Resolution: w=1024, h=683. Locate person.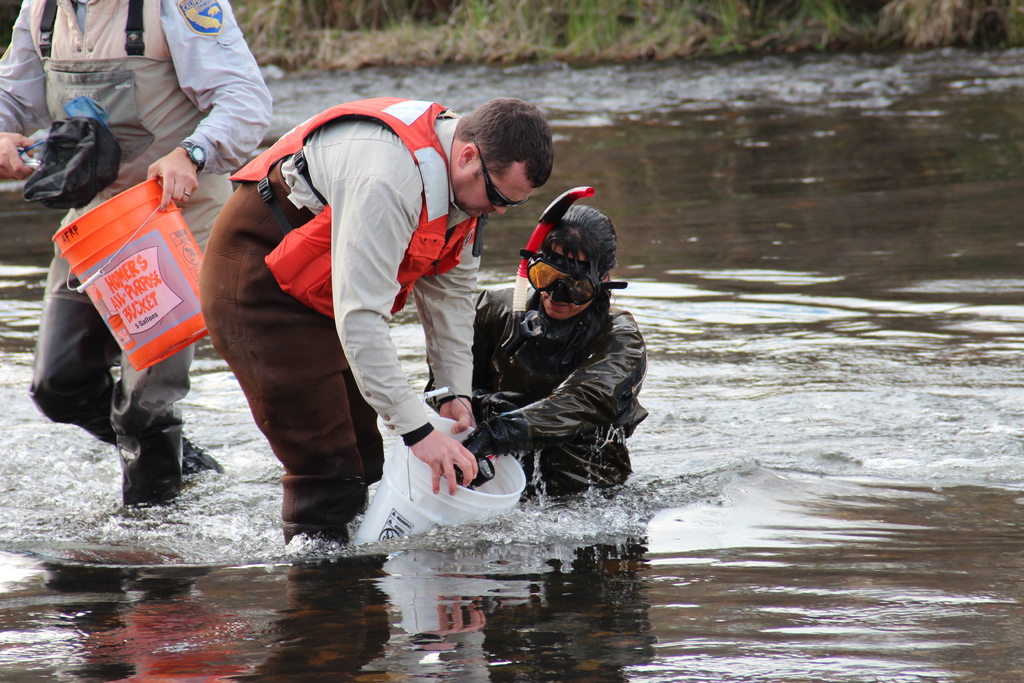
bbox=[0, 0, 273, 507].
